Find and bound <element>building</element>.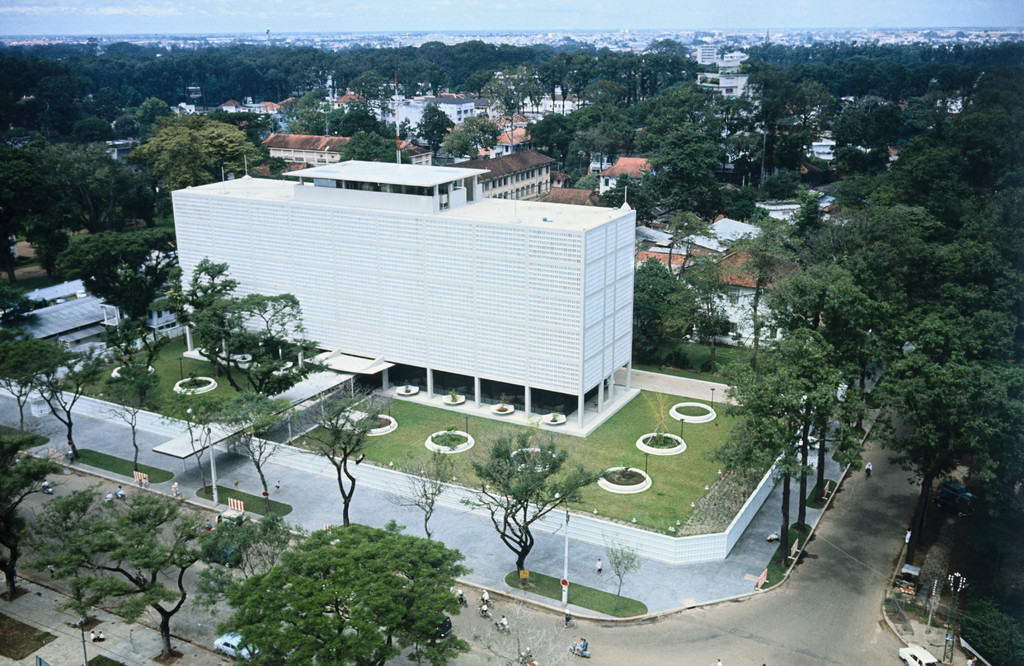
Bound: x1=797, y1=131, x2=836, y2=164.
